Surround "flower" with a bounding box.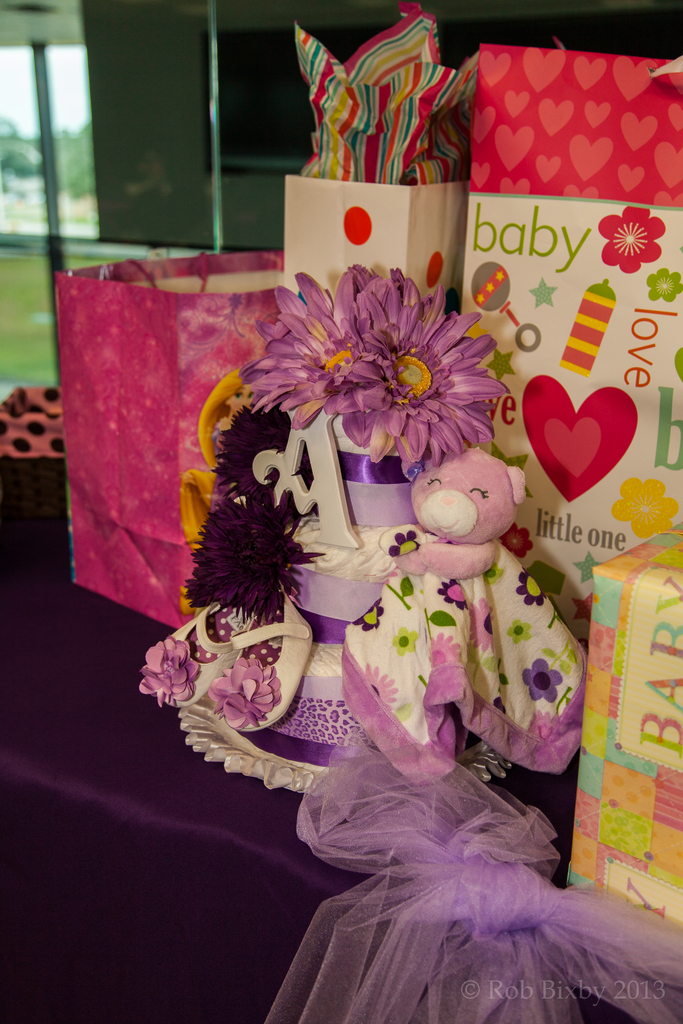
left=206, top=400, right=320, bottom=527.
